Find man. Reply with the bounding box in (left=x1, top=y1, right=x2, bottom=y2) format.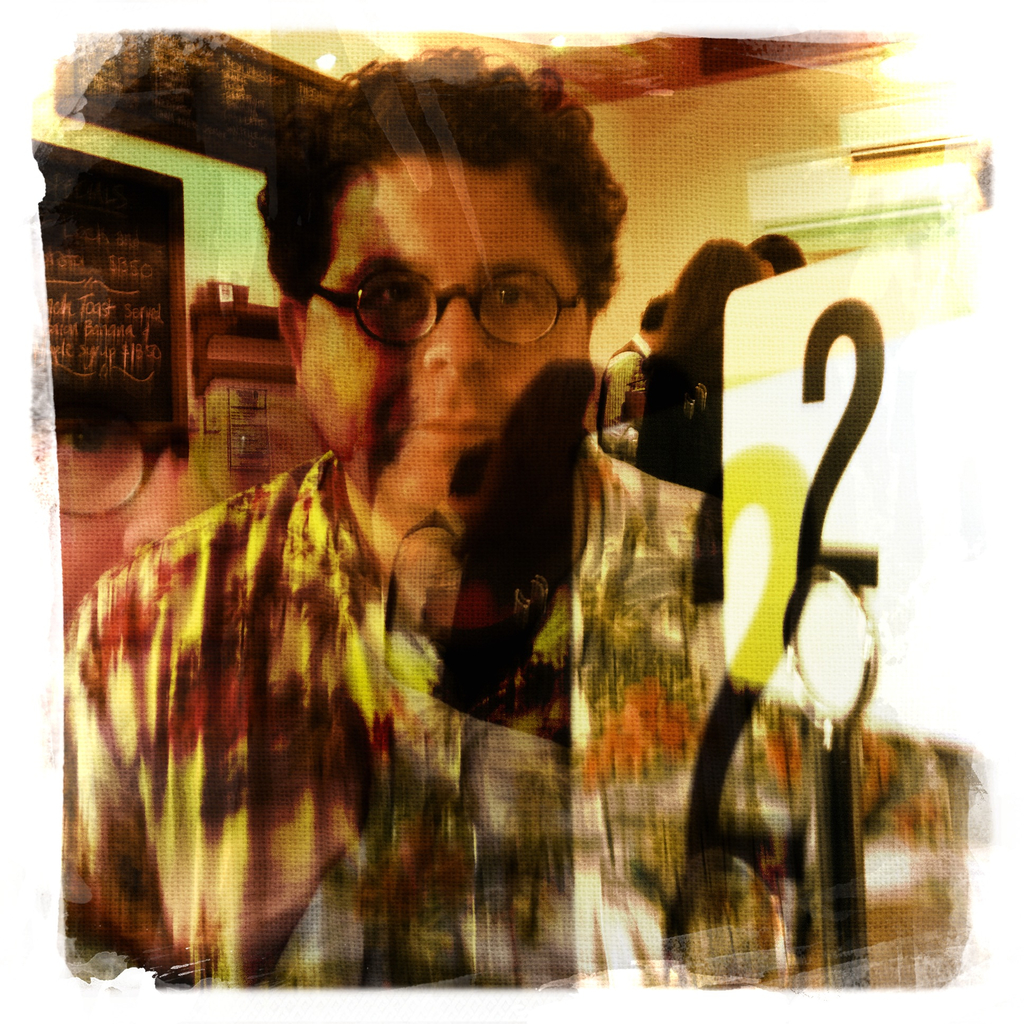
(left=591, top=286, right=677, bottom=463).
